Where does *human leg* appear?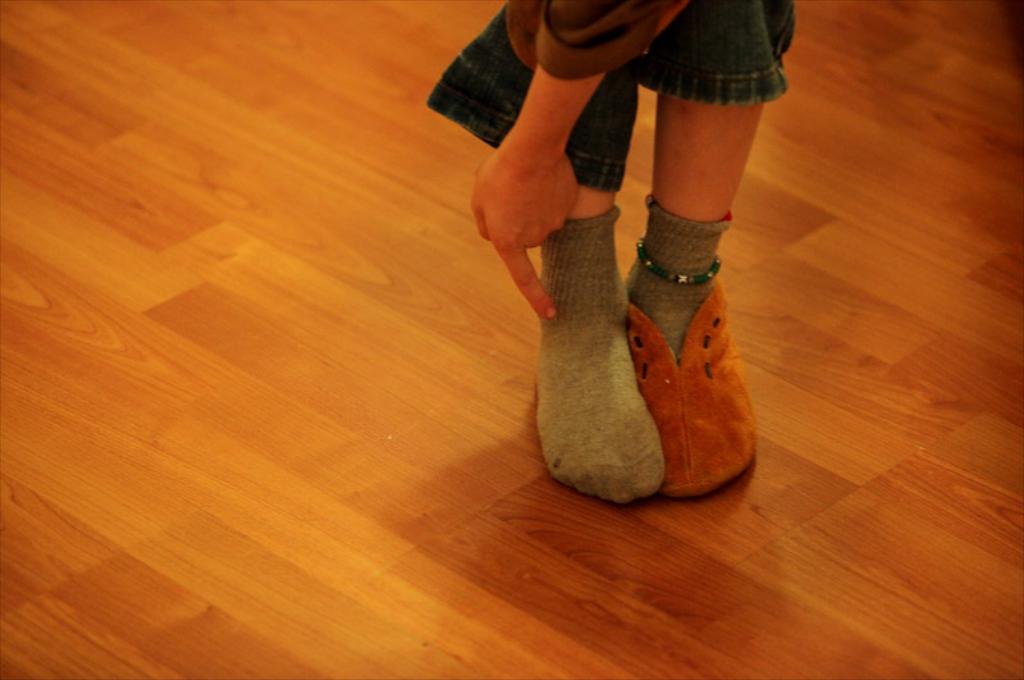
Appears at 521, 5, 664, 496.
